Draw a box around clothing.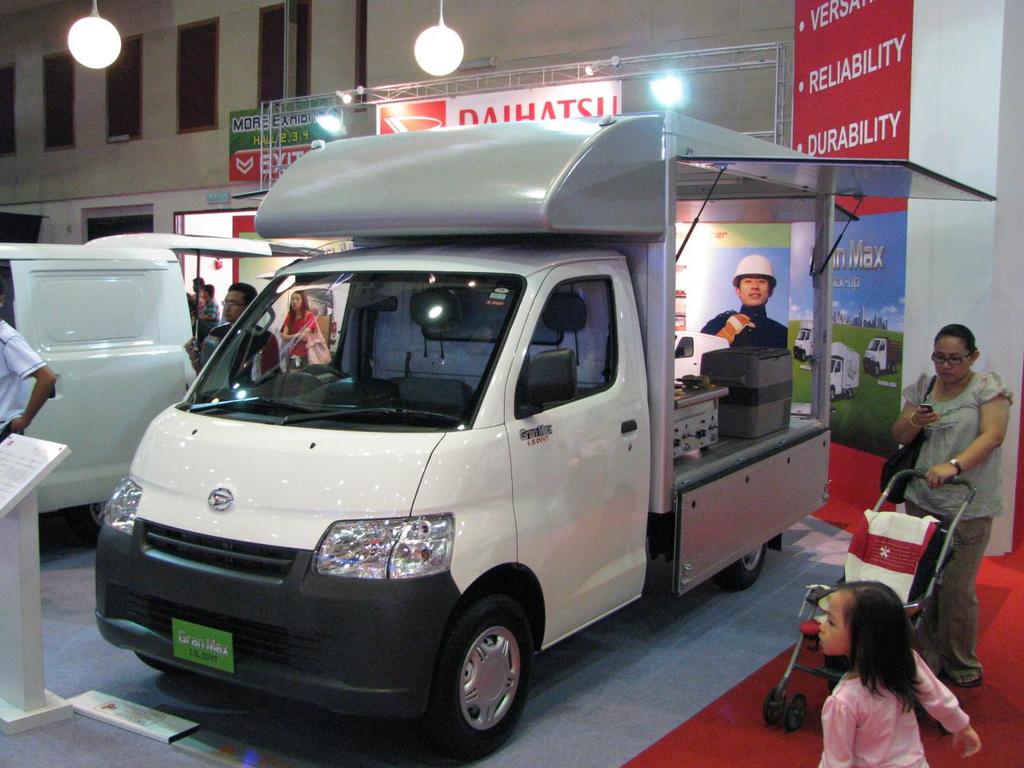
locate(186, 278, 203, 314).
